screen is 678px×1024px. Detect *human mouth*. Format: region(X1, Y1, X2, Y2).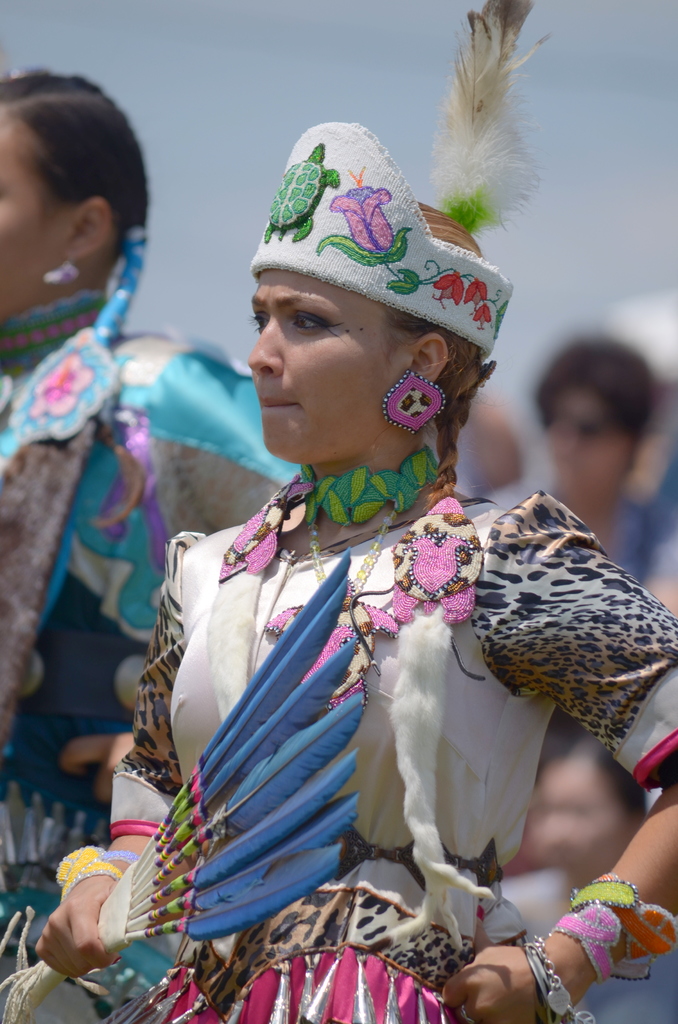
region(256, 394, 298, 411).
